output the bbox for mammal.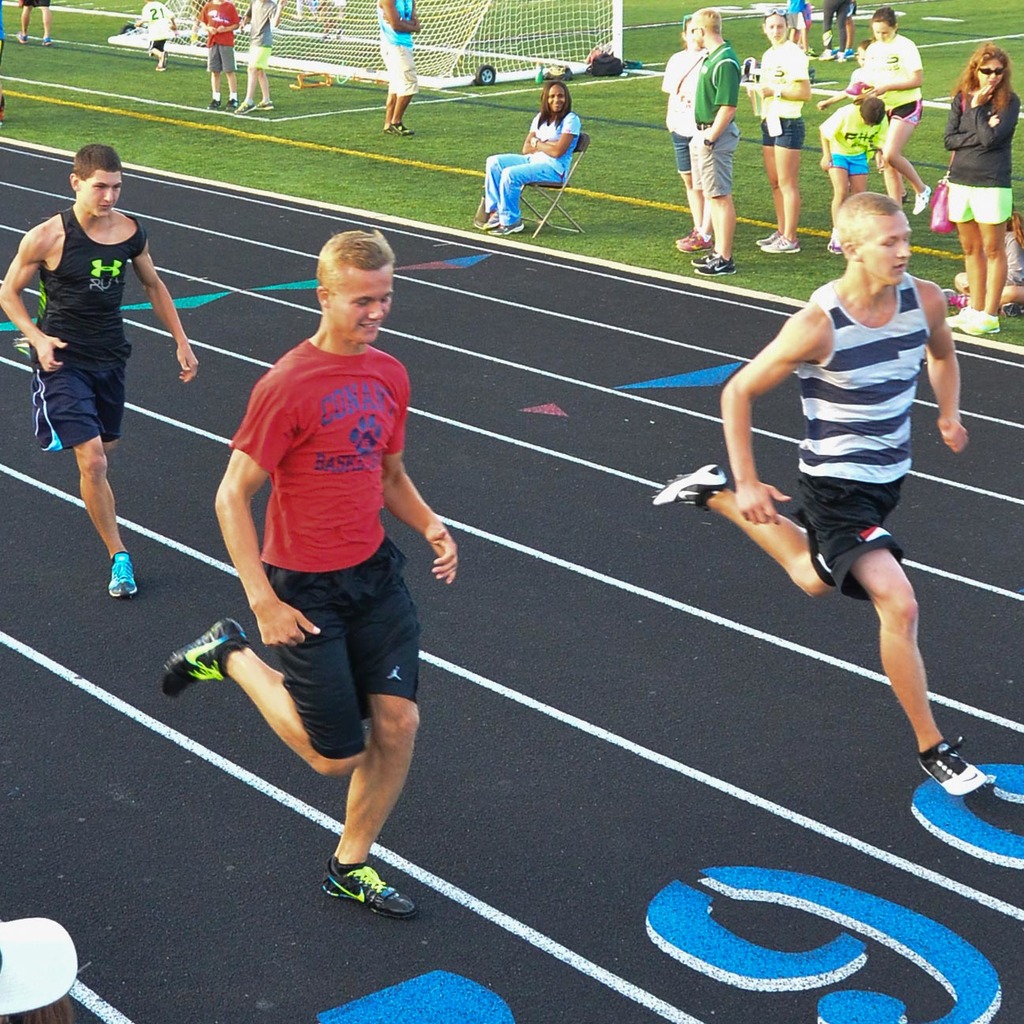
(0, 140, 197, 601).
